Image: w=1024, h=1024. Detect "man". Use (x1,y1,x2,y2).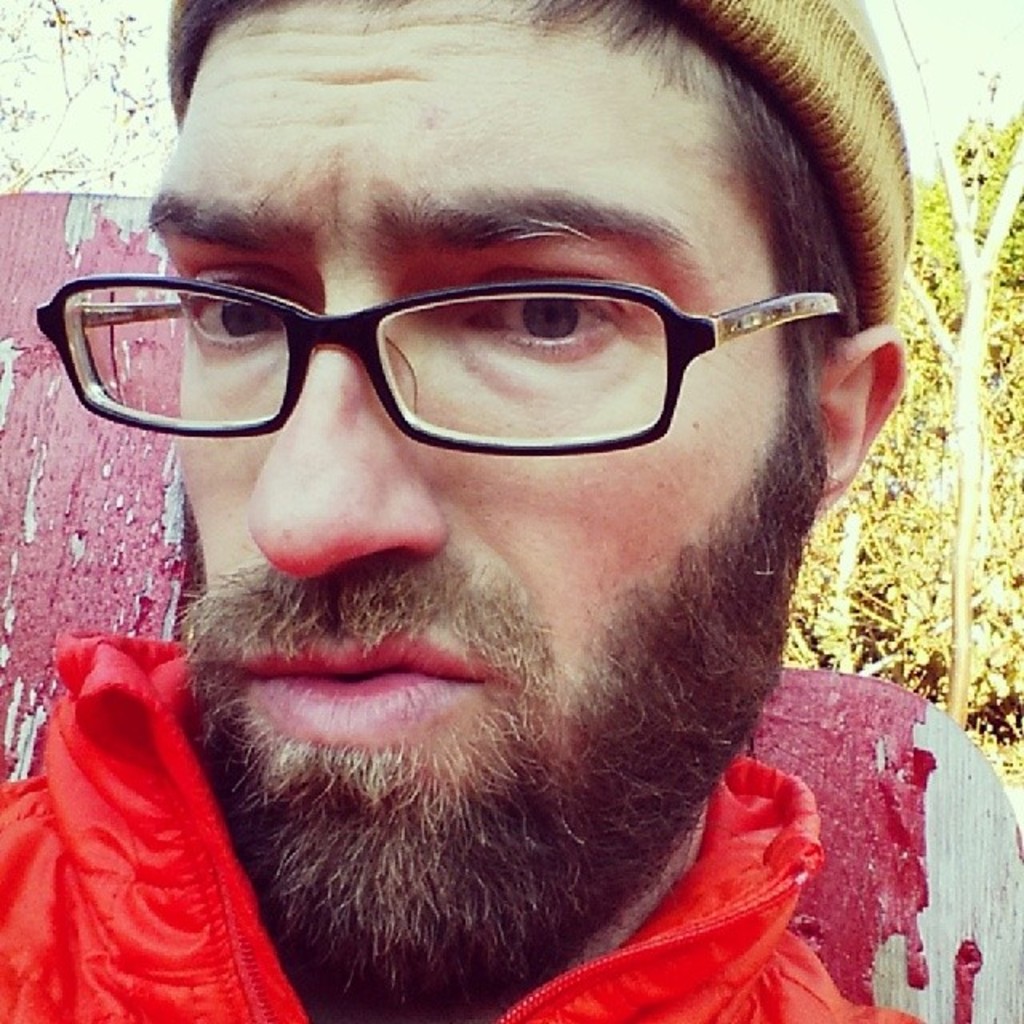
(0,0,930,1022).
